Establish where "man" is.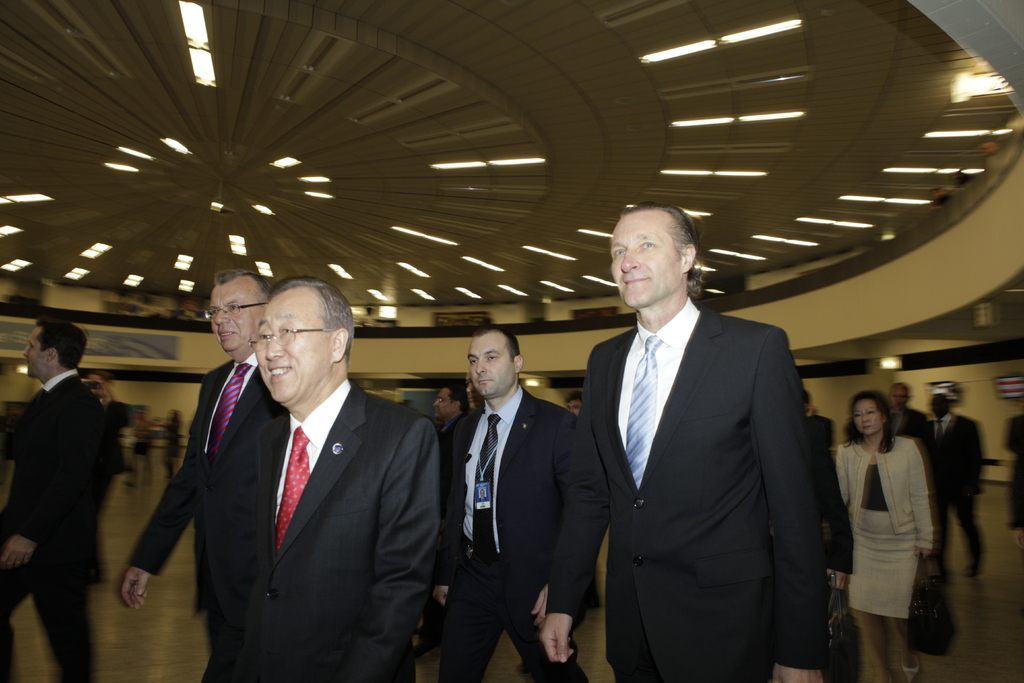
Established at bbox(918, 388, 996, 579).
